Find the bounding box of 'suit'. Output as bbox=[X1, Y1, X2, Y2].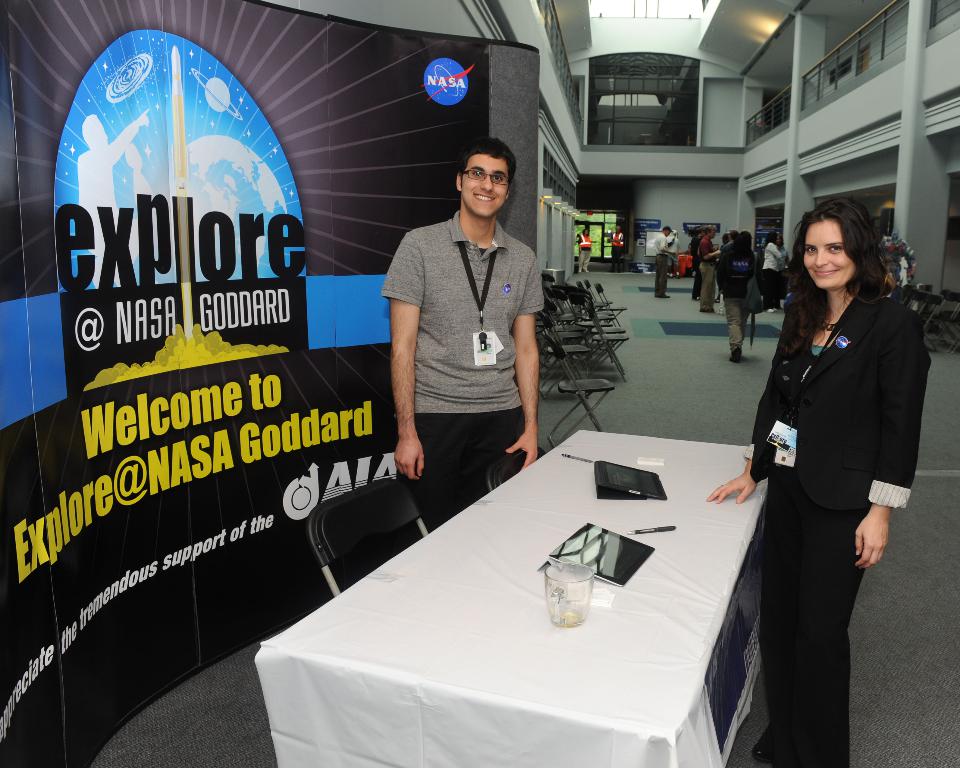
bbox=[750, 289, 932, 761].
